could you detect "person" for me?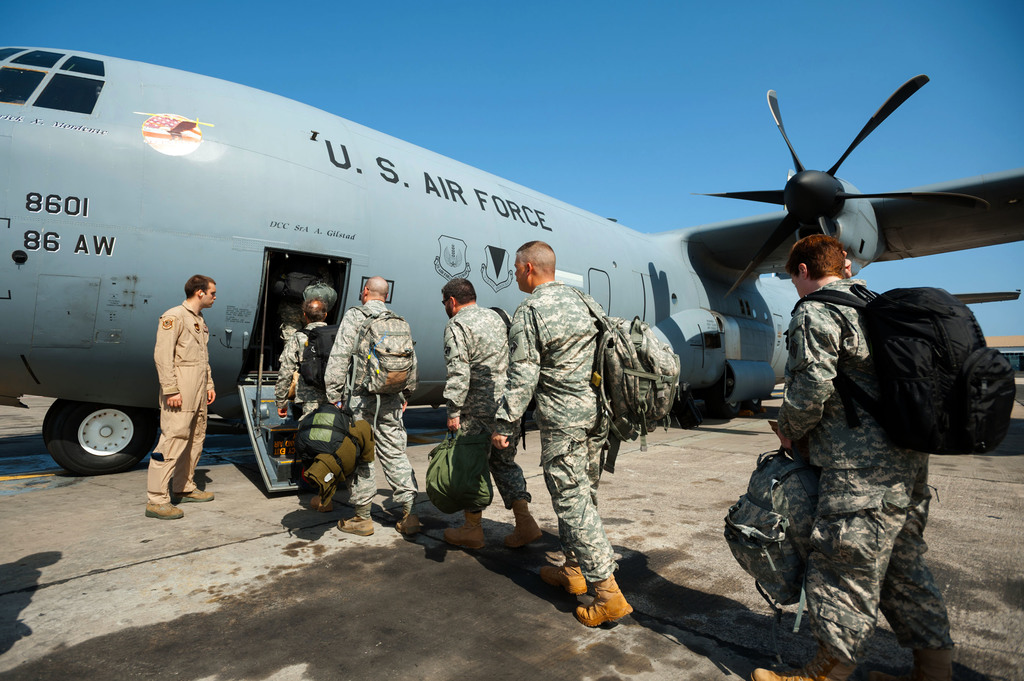
Detection result: {"x1": 442, "y1": 276, "x2": 541, "y2": 550}.
